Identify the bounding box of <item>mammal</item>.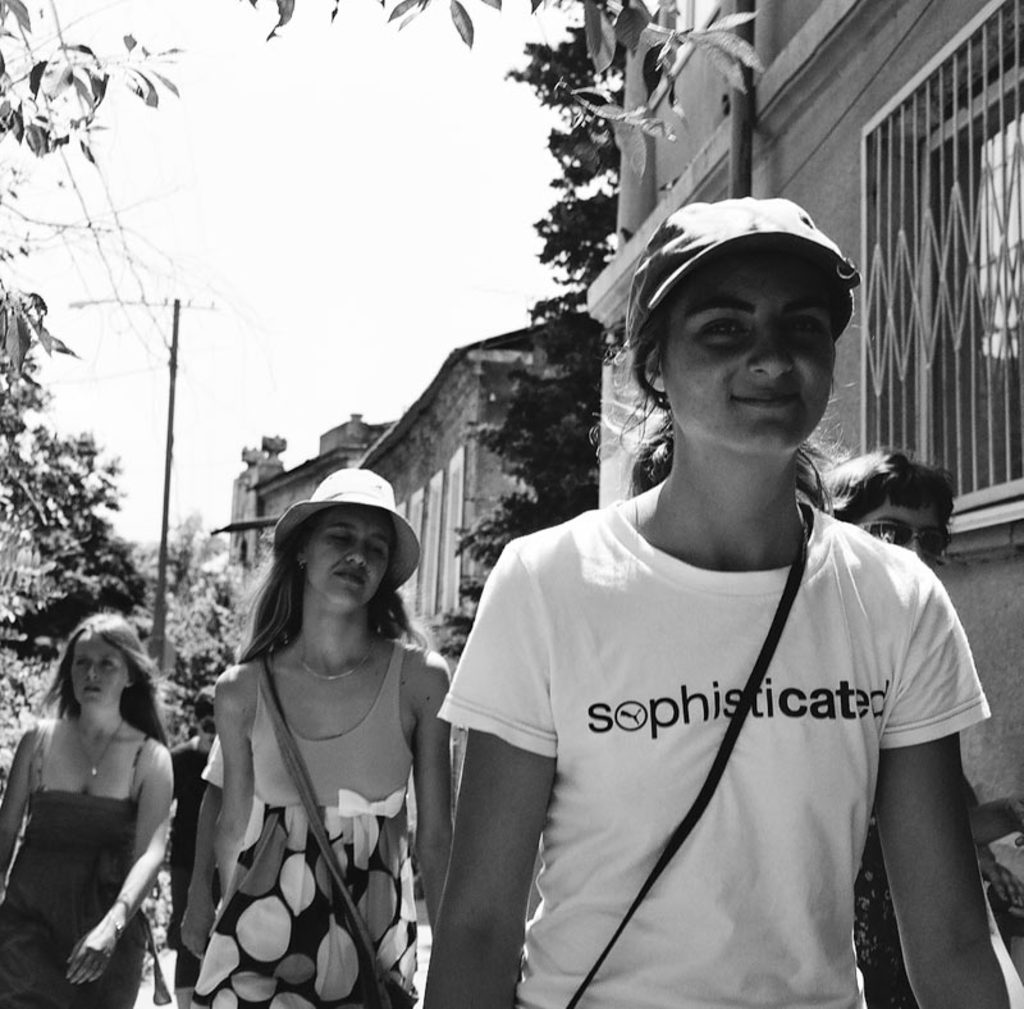
{"x1": 385, "y1": 239, "x2": 992, "y2": 1008}.
